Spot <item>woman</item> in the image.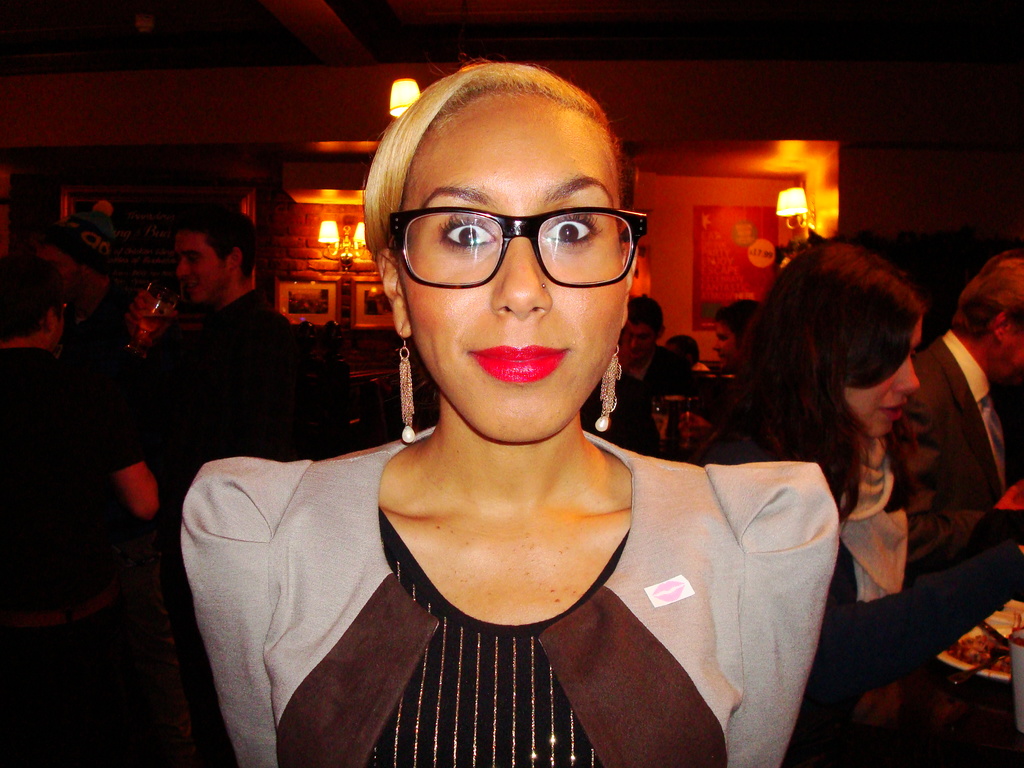
<item>woman</item> found at BBox(181, 65, 845, 756).
